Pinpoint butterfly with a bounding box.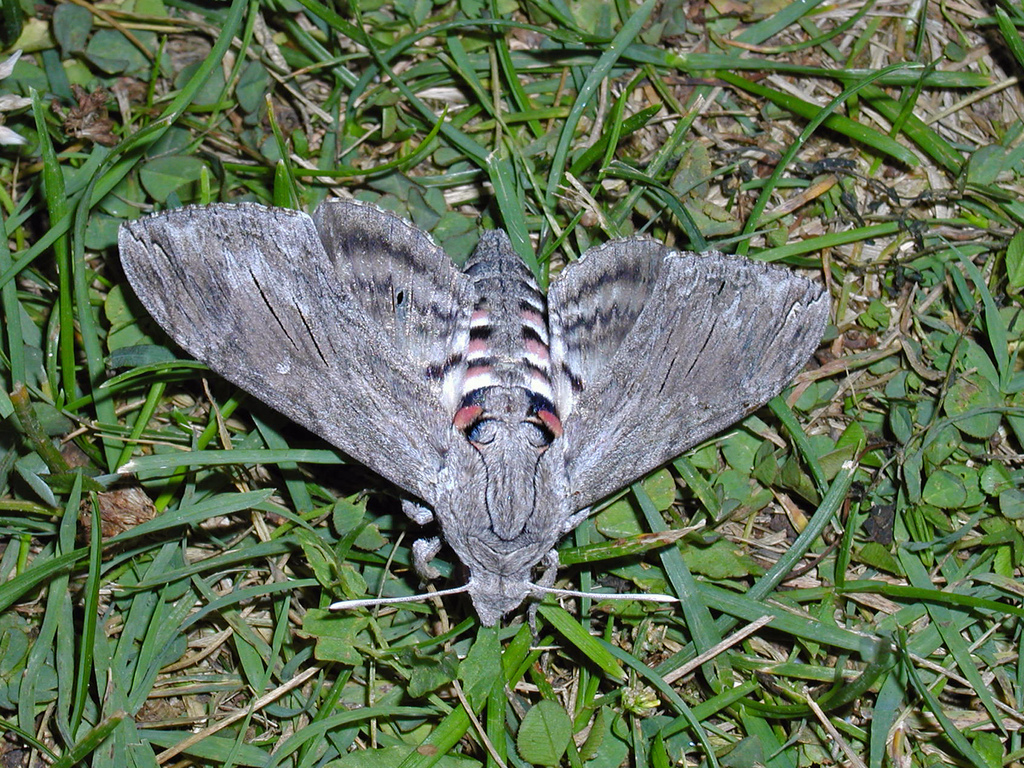
bbox(164, 158, 847, 632).
